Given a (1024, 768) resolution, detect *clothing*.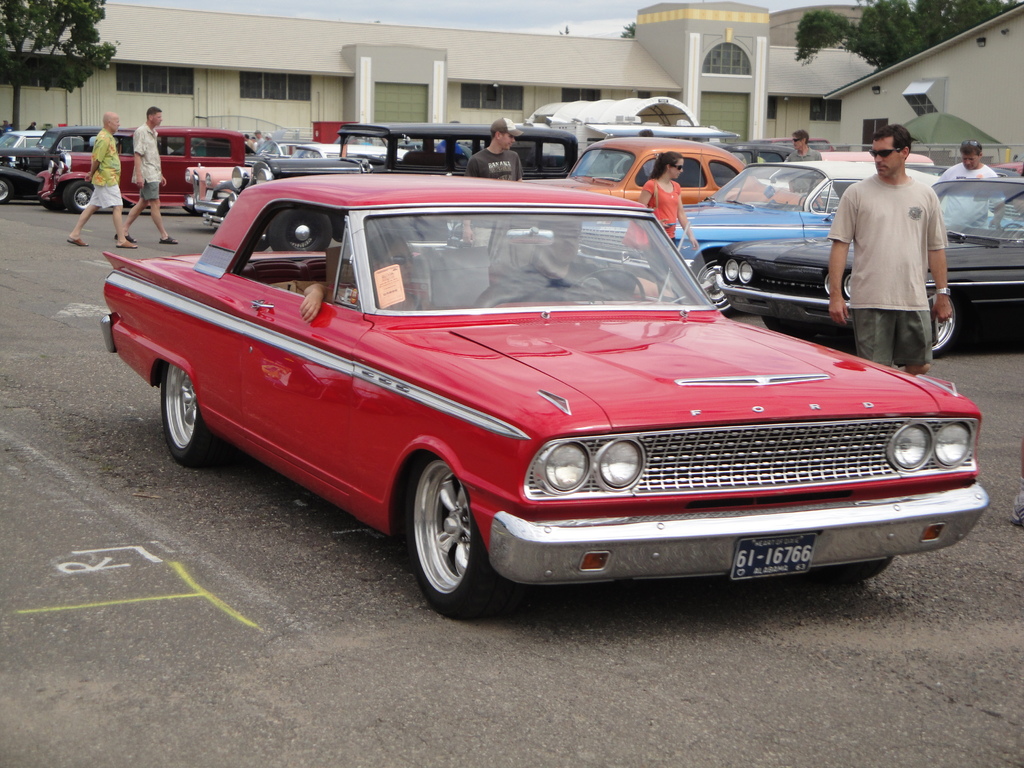
91:131:125:218.
